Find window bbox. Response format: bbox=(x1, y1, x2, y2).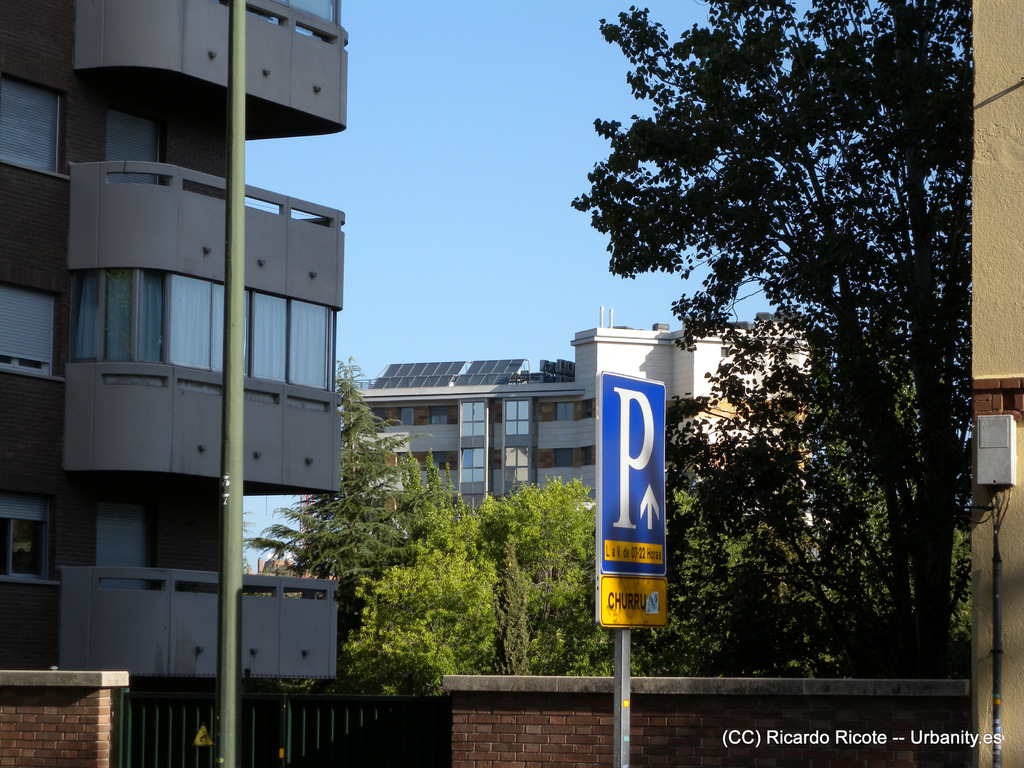
bbox=(580, 445, 590, 465).
